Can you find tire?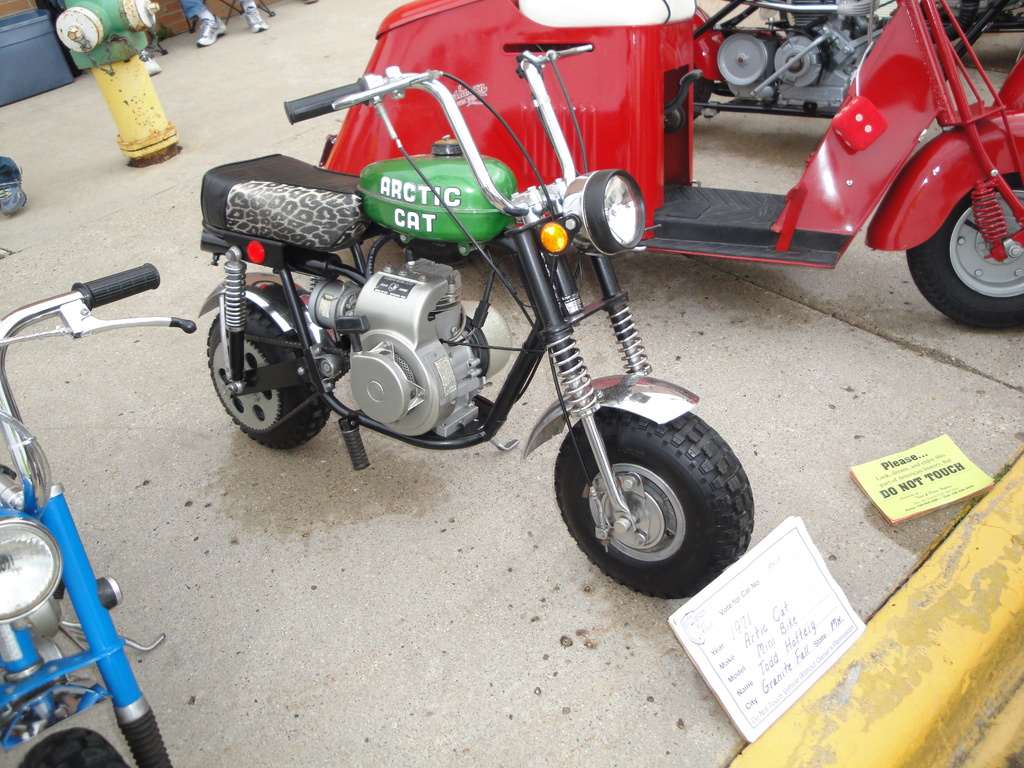
Yes, bounding box: 903 172 1023 333.
